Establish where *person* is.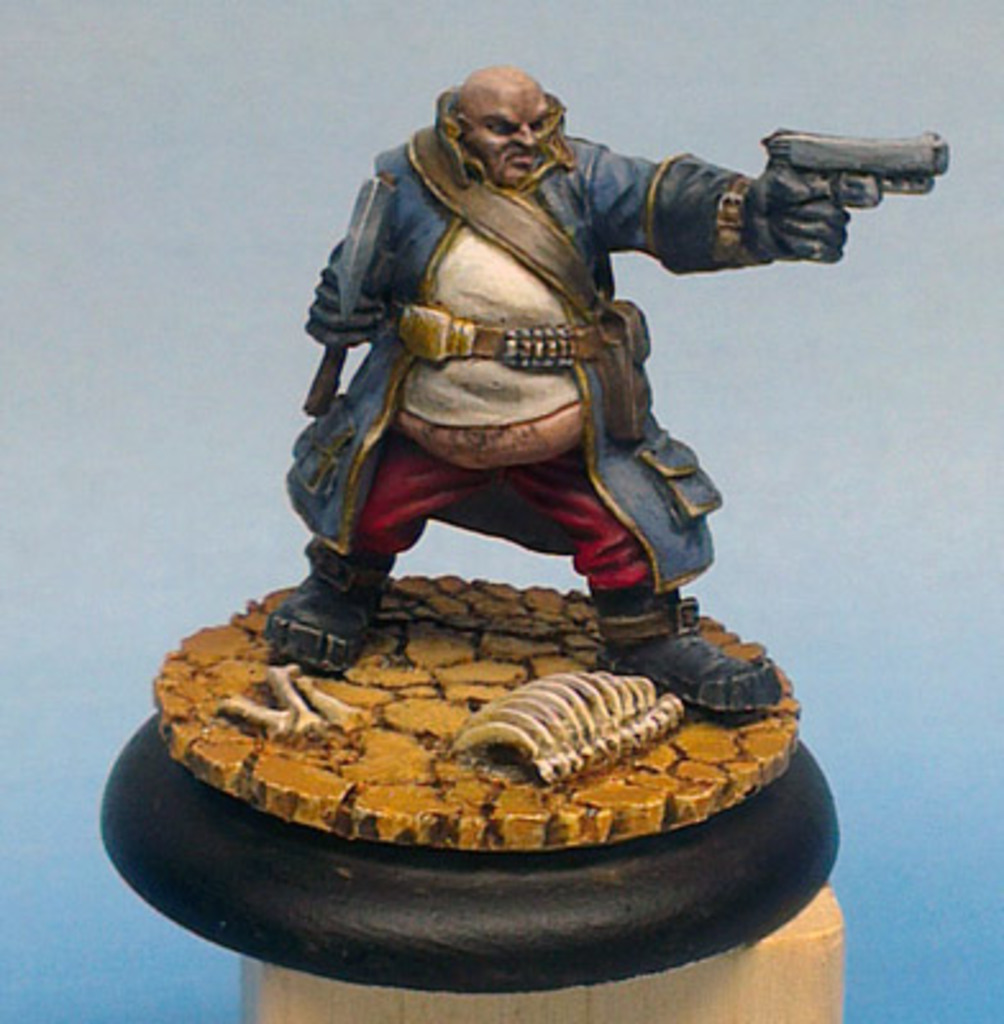
Established at 251 51 848 707.
